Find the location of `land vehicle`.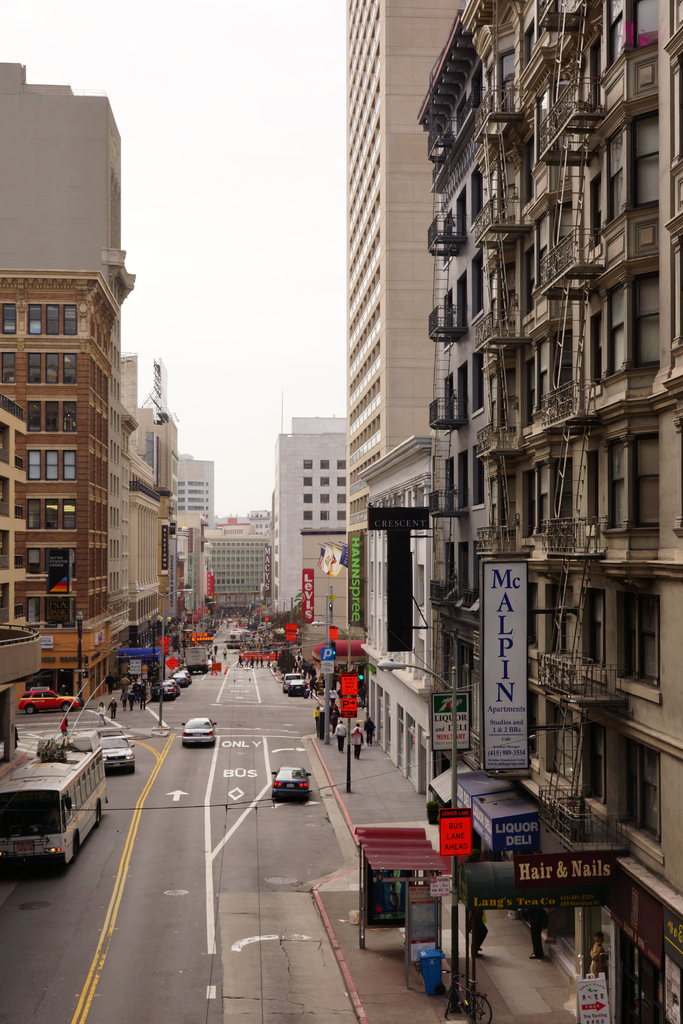
Location: [left=16, top=687, right=81, bottom=715].
